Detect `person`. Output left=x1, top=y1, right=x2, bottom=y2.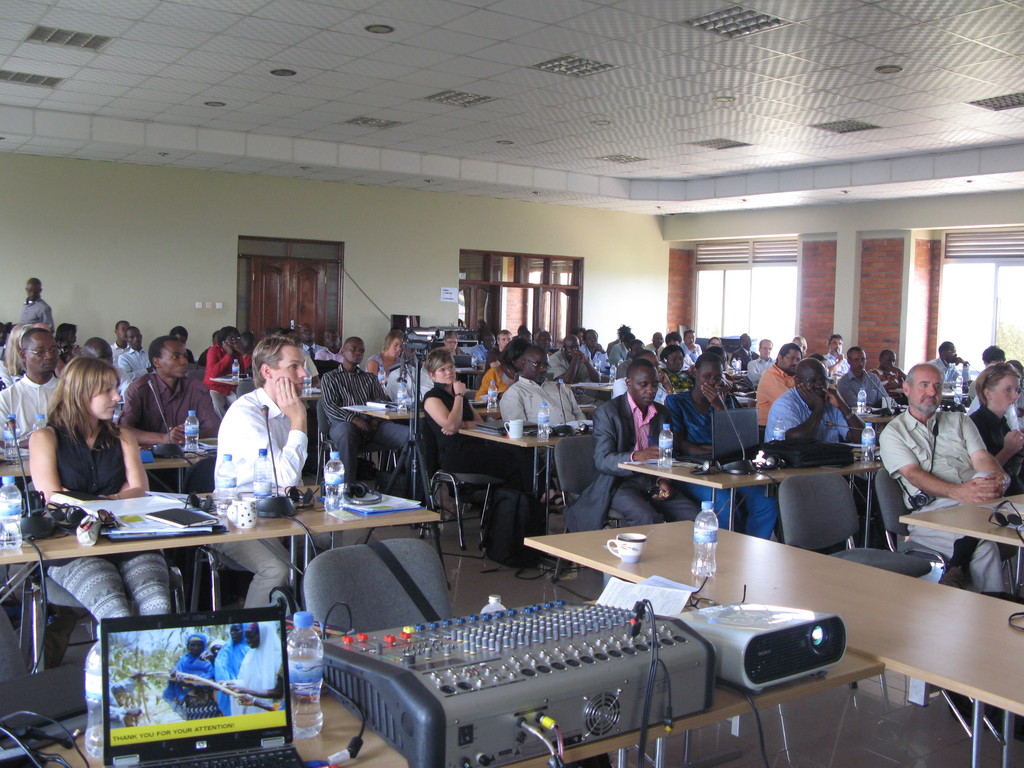
left=757, top=354, right=870, bottom=442.
